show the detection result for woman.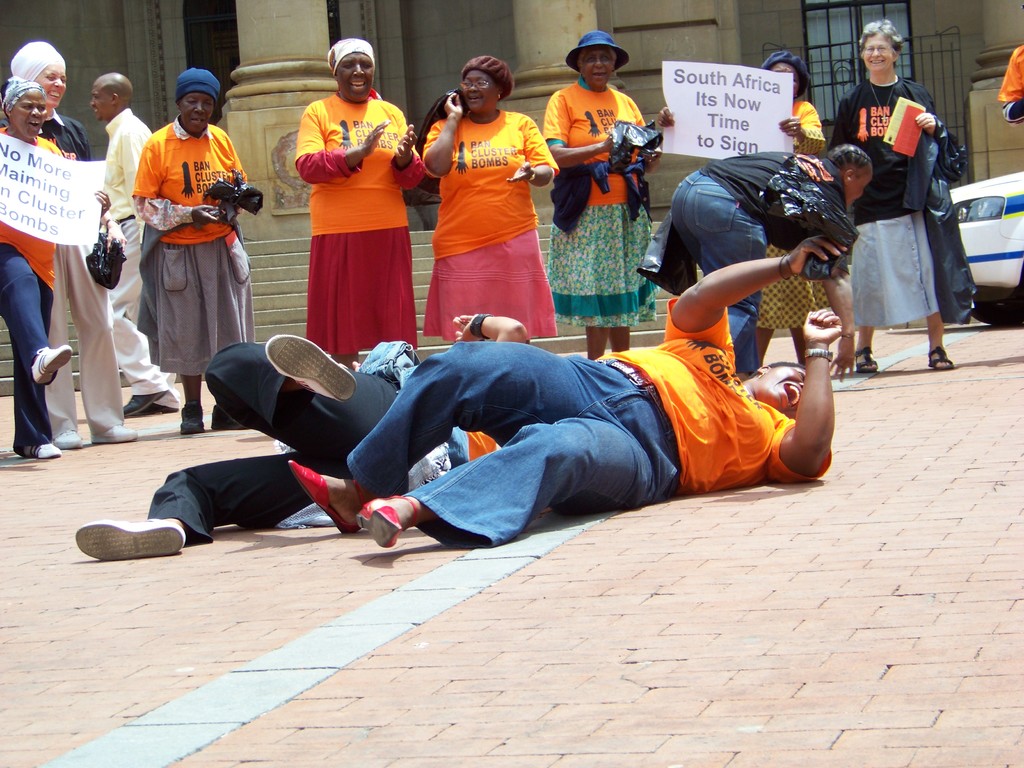
Rect(294, 38, 425, 362).
